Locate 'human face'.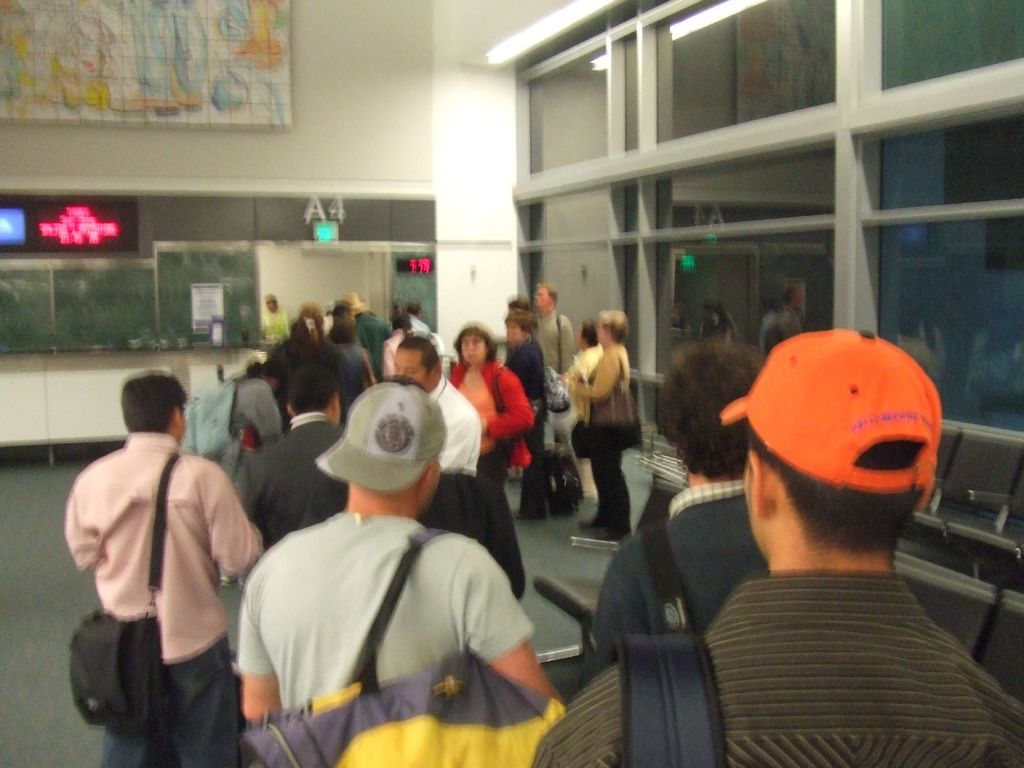
Bounding box: bbox=[598, 321, 605, 340].
